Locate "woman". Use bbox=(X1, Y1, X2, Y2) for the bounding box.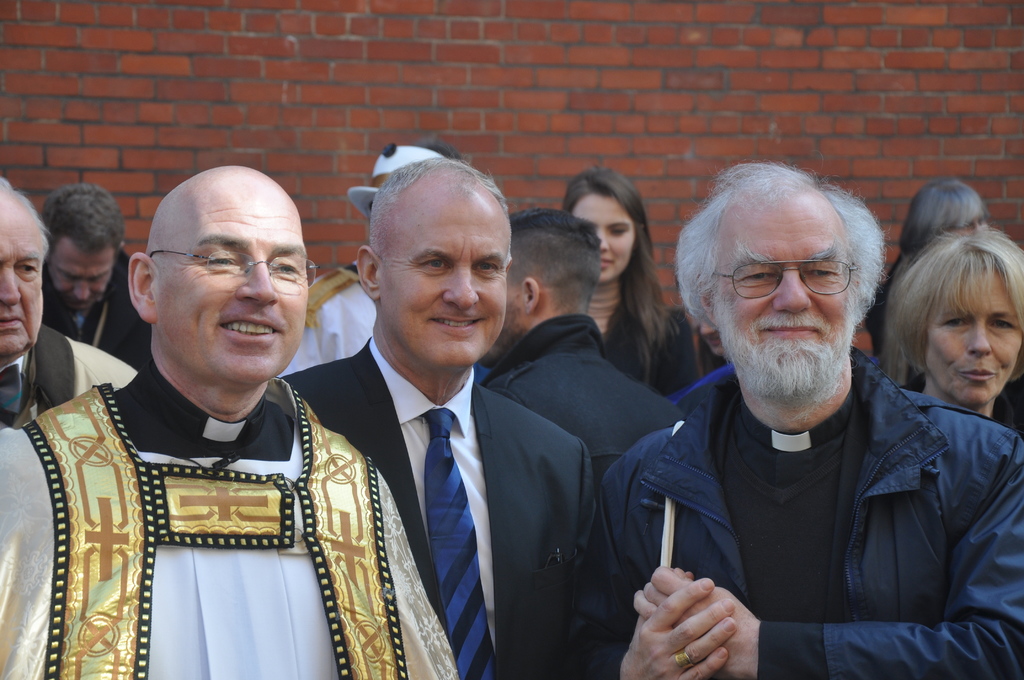
bbox=(563, 166, 698, 412).
